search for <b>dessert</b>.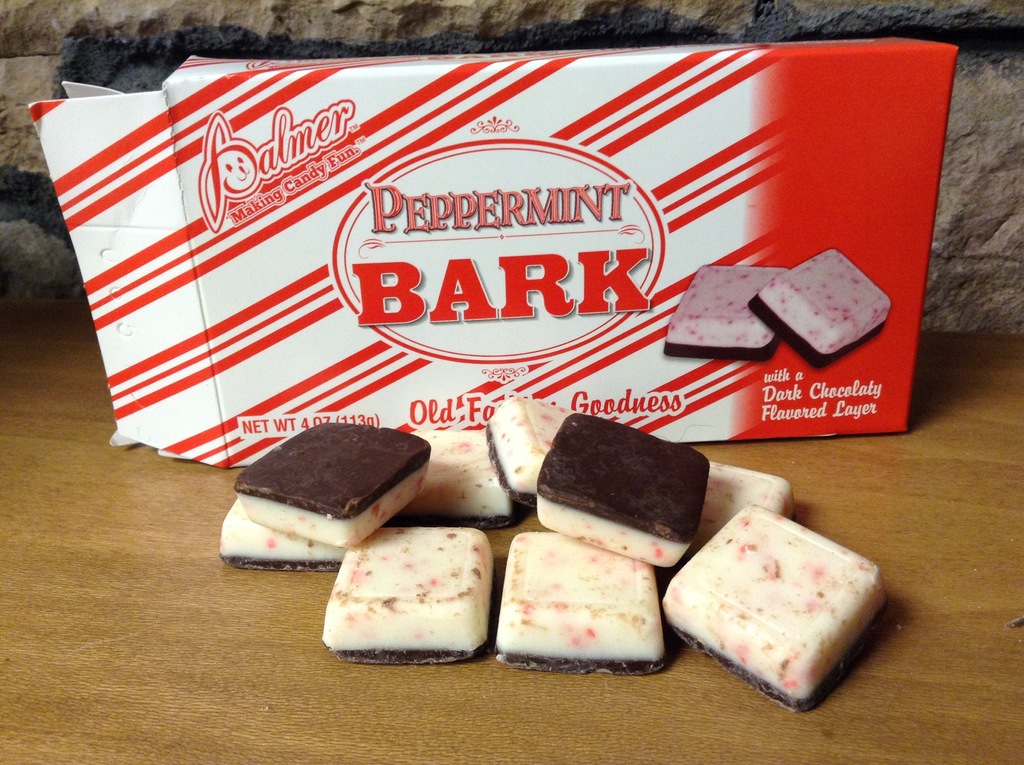
Found at (x1=495, y1=531, x2=659, y2=672).
